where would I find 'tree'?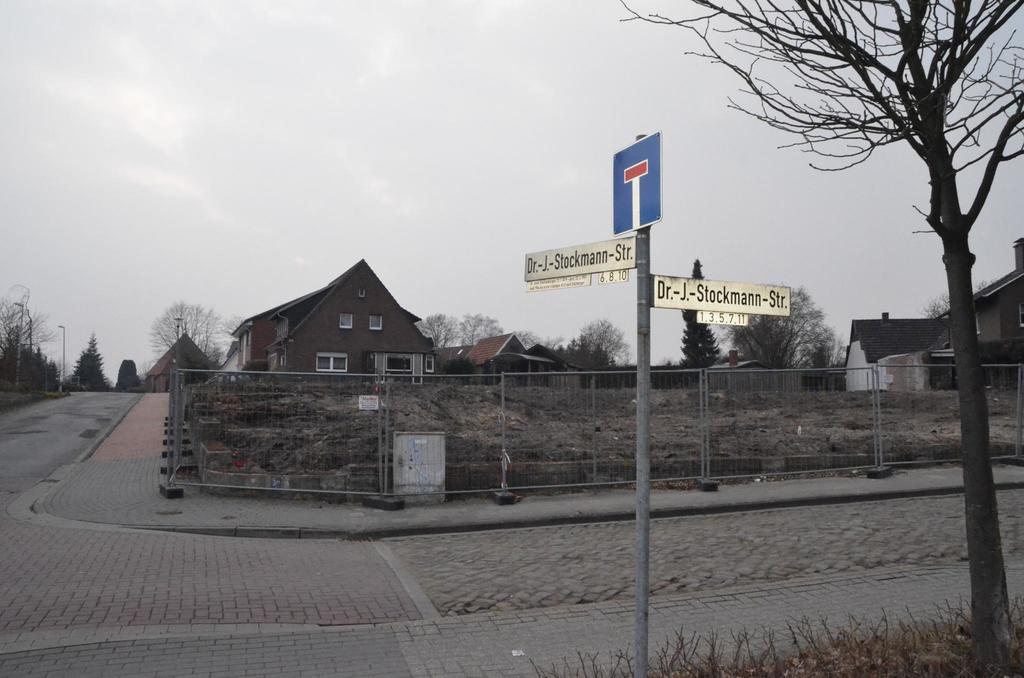
At bbox=[614, 0, 1023, 677].
